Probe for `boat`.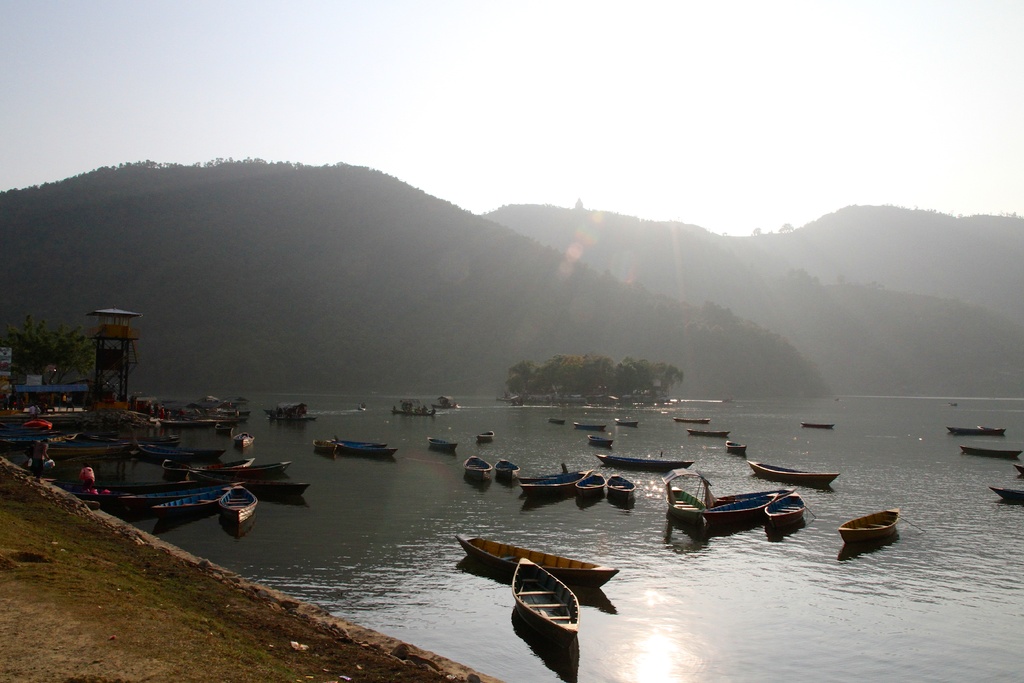
Probe result: crop(315, 433, 333, 458).
